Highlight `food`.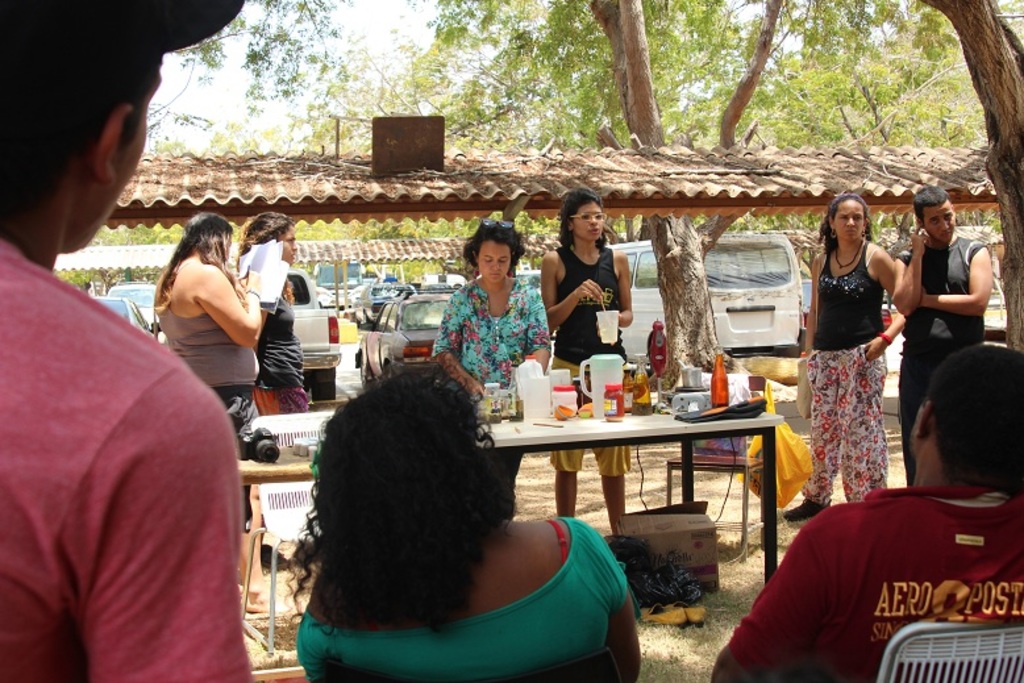
Highlighted region: [578,401,591,417].
